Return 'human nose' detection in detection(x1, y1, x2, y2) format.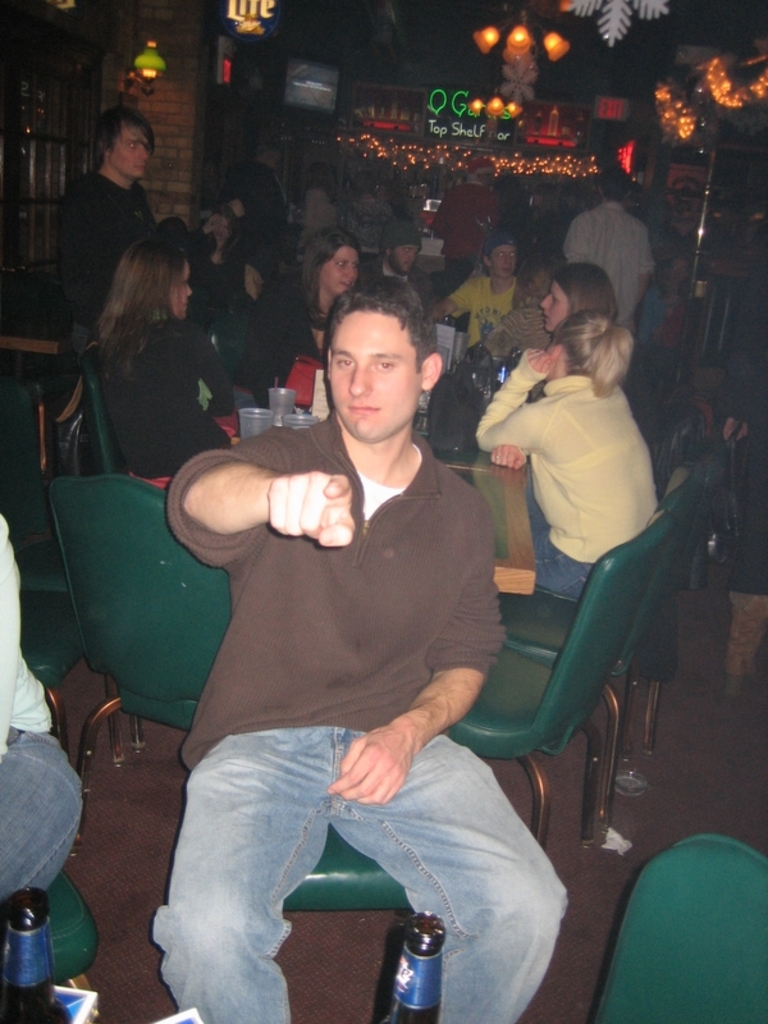
detection(134, 142, 150, 161).
